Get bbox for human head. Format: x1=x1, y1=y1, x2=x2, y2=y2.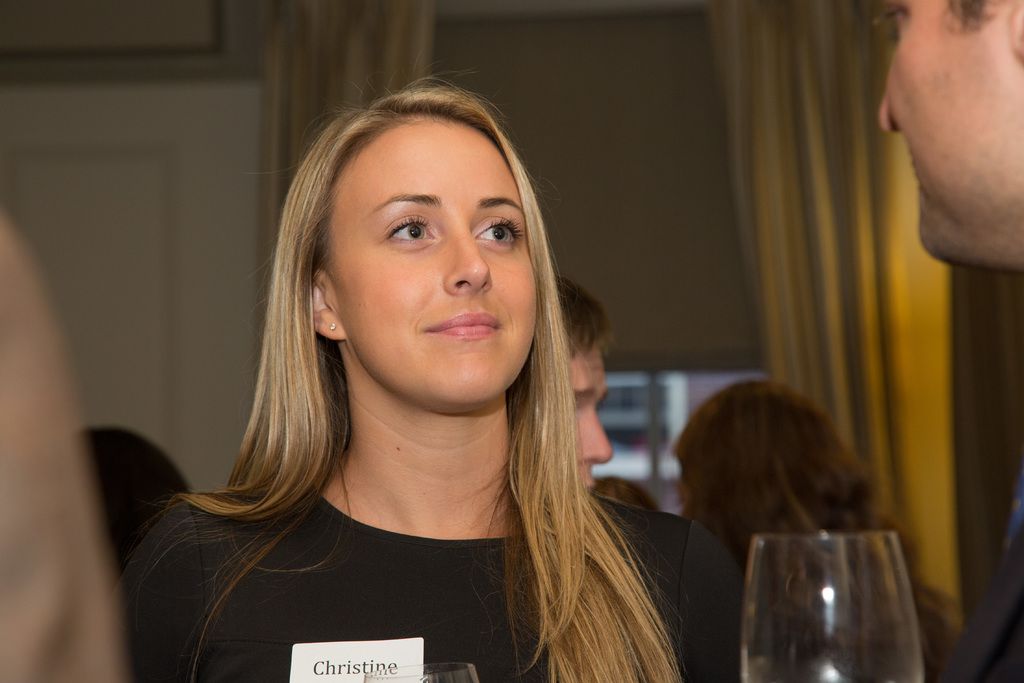
x1=289, y1=75, x2=561, y2=385.
